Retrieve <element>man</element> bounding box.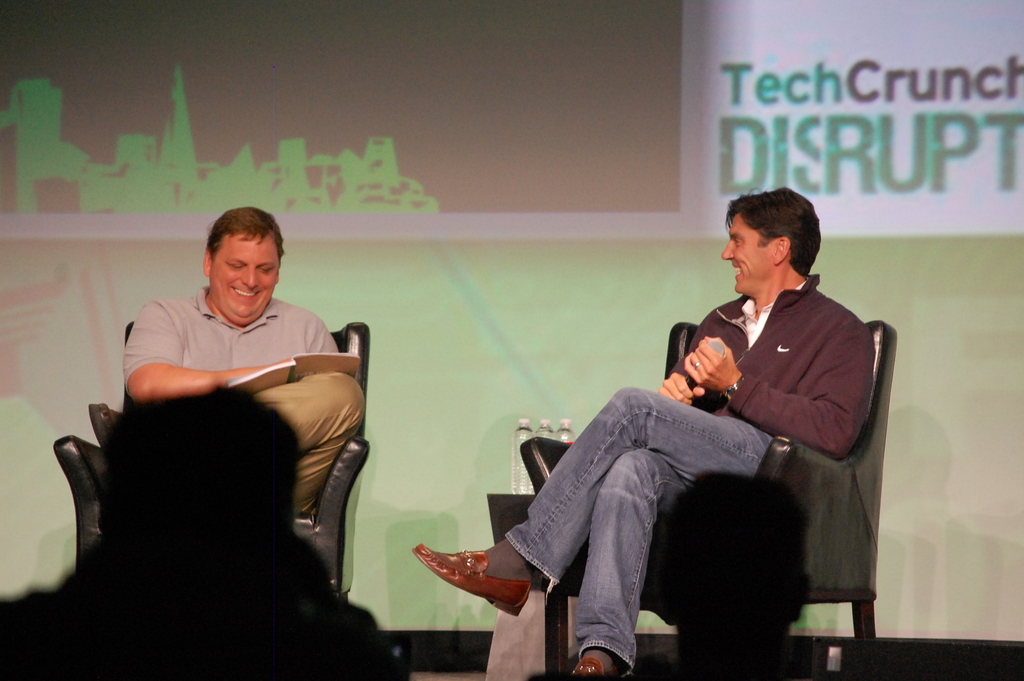
Bounding box: box(0, 382, 401, 680).
